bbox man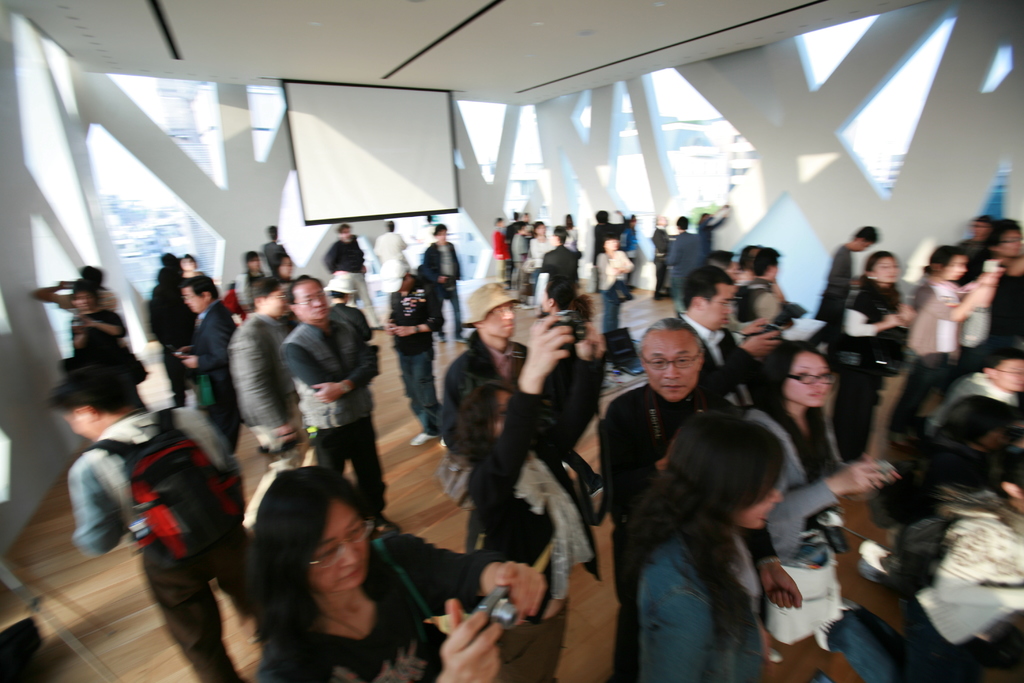
[654,215,700,328]
